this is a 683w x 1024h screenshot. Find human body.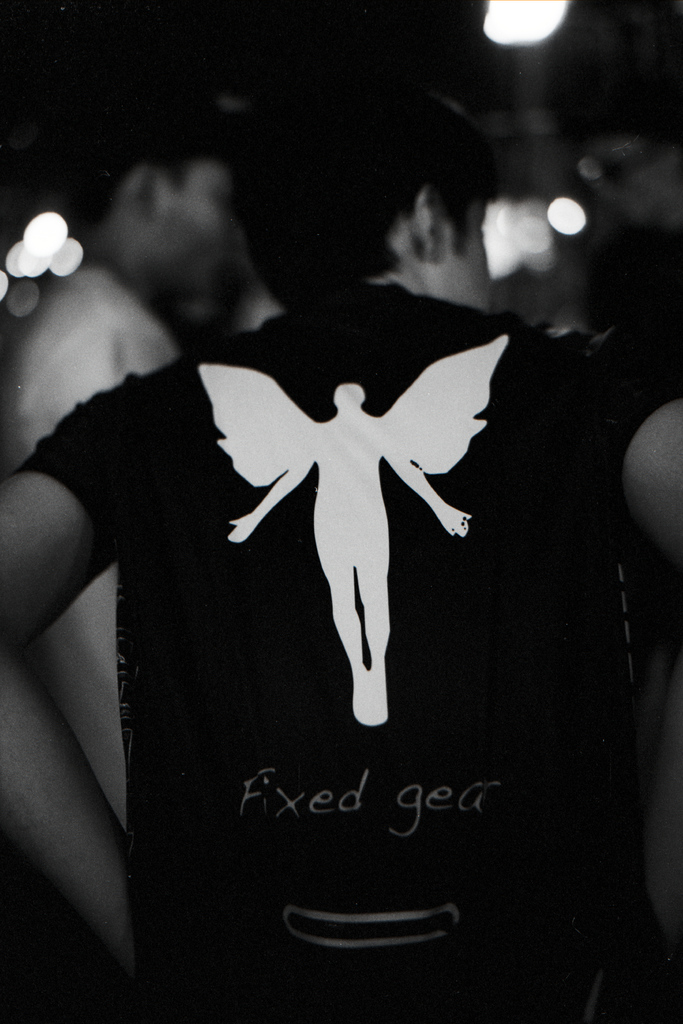
Bounding box: 40, 267, 611, 979.
